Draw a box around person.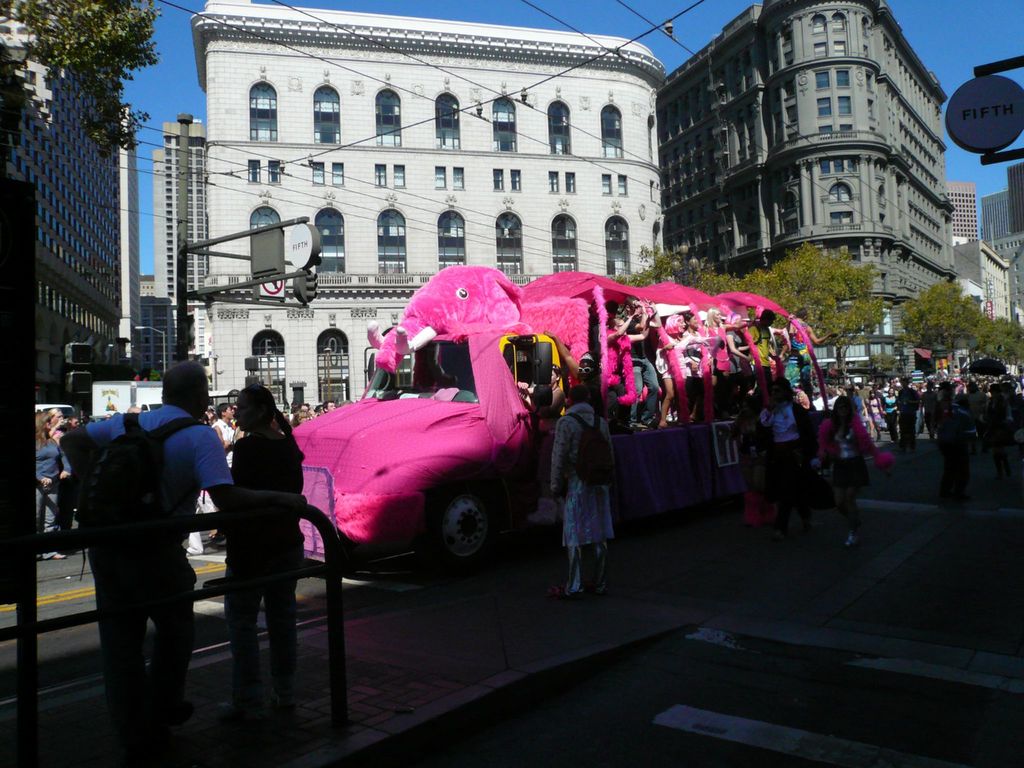
box=[673, 303, 722, 421].
